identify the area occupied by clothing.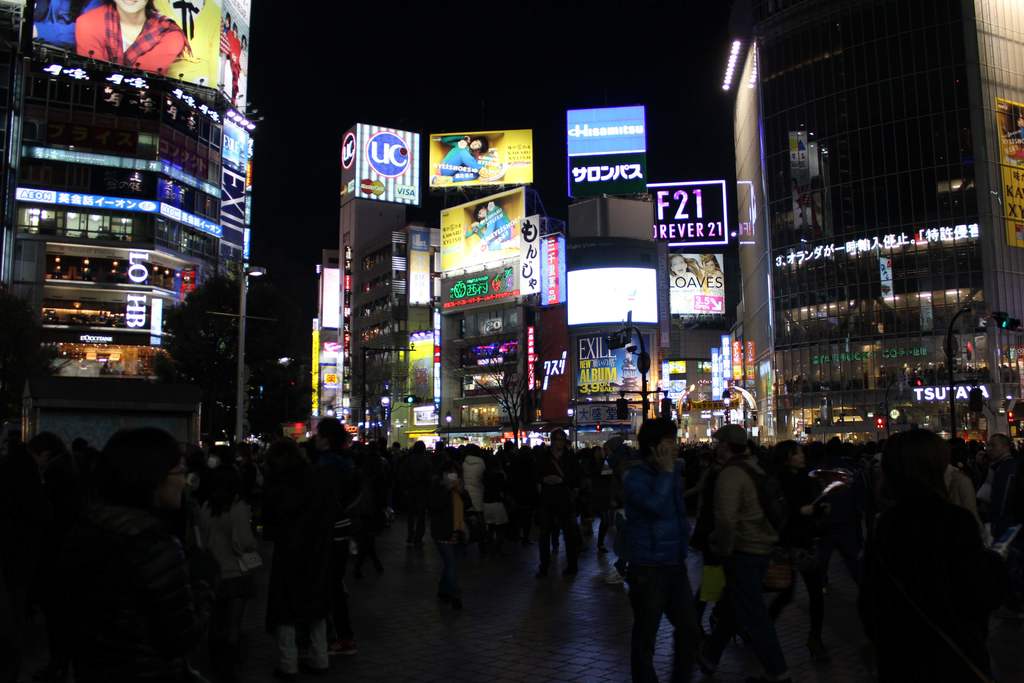
Area: <box>433,483,479,599</box>.
